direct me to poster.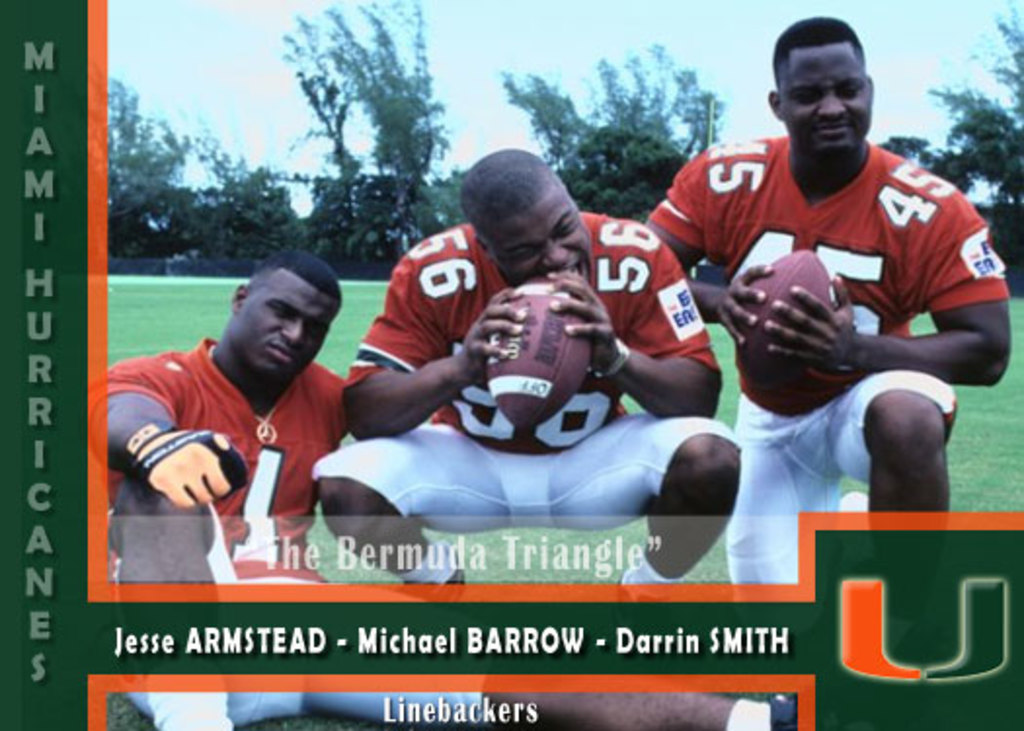
Direction: l=0, t=0, r=1022, b=729.
